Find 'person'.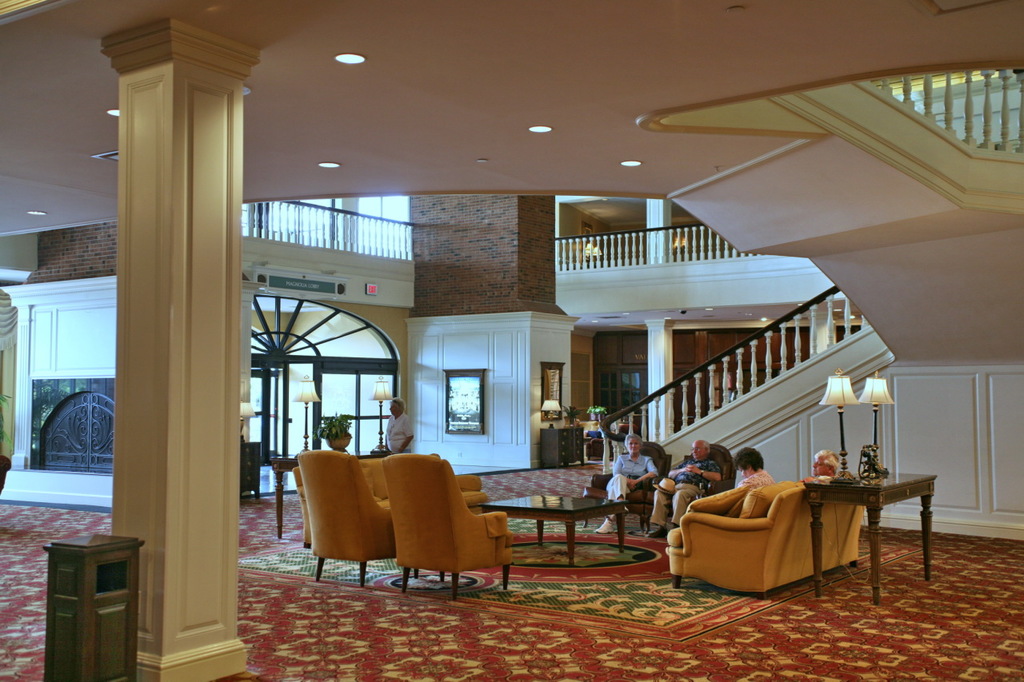
699:451:773:519.
